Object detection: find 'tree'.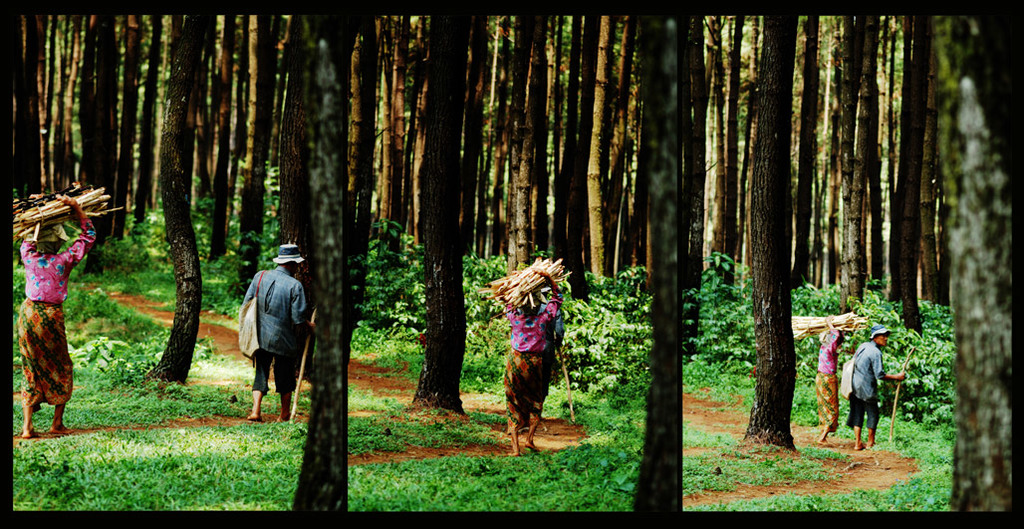
[left=111, top=53, right=242, bottom=418].
